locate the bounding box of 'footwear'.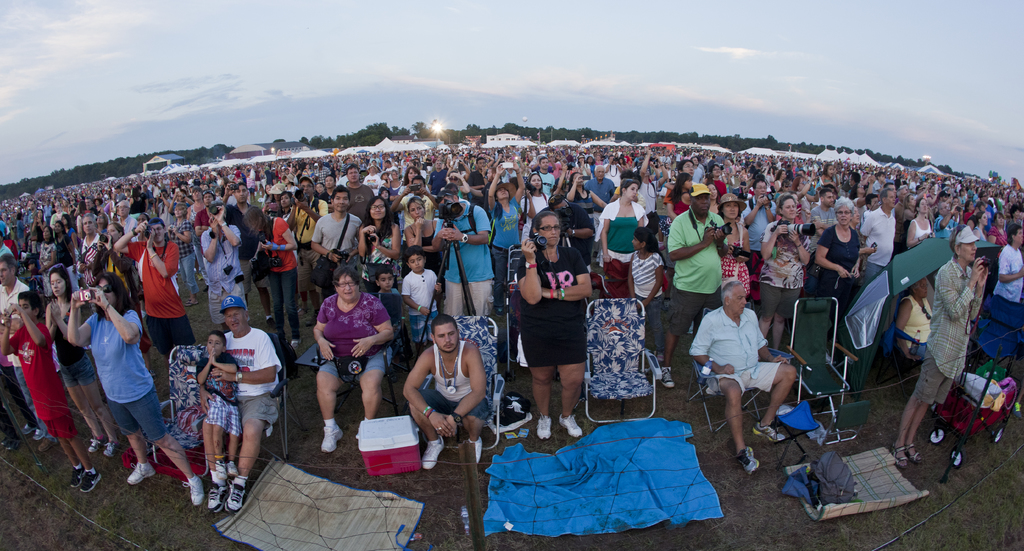
Bounding box: {"x1": 225, "y1": 461, "x2": 237, "y2": 475}.
